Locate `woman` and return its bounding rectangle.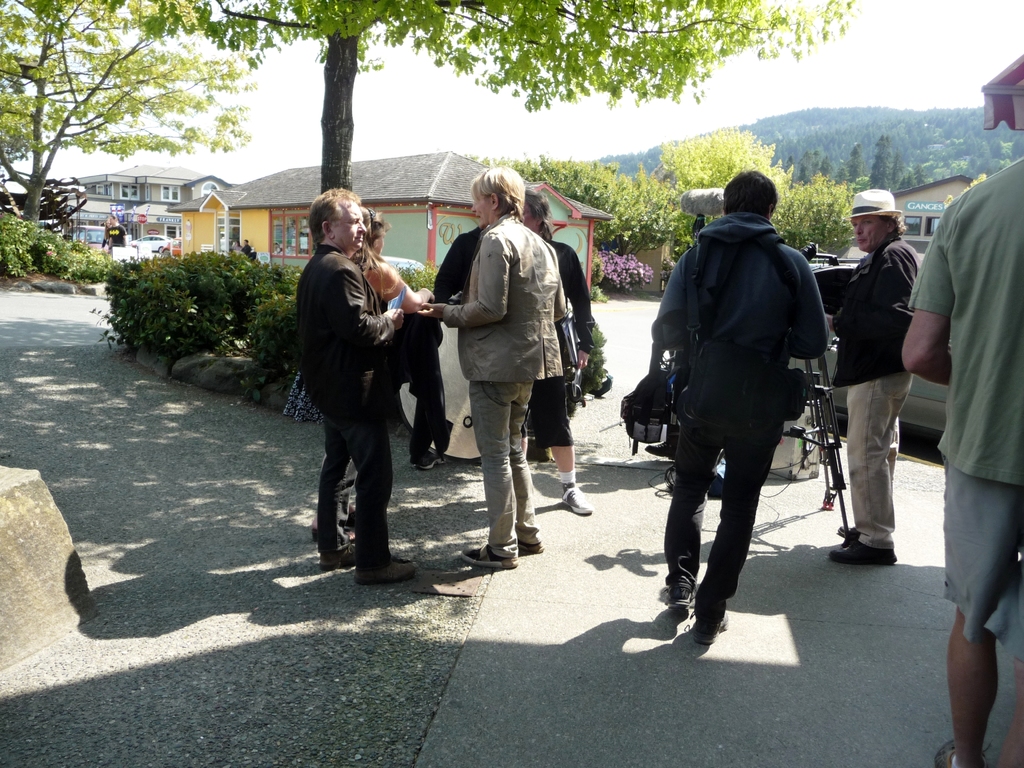
{"x1": 287, "y1": 188, "x2": 425, "y2": 604}.
